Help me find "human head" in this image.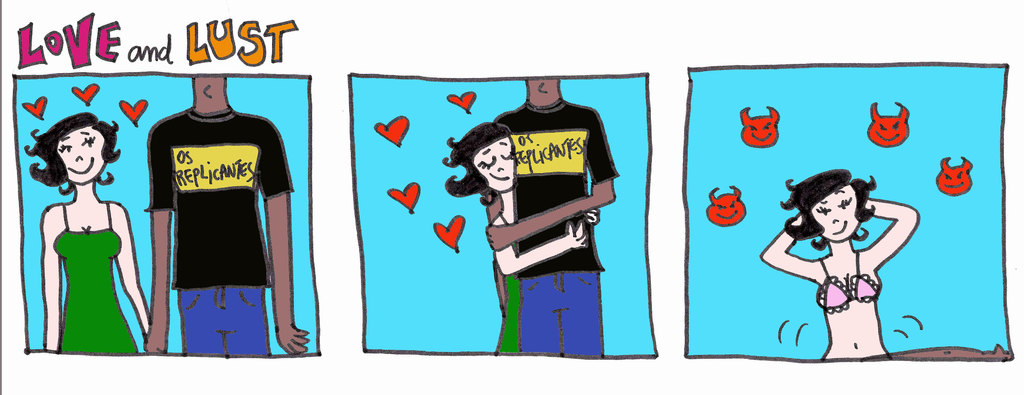
Found it: {"x1": 36, "y1": 112, "x2": 100, "y2": 193}.
